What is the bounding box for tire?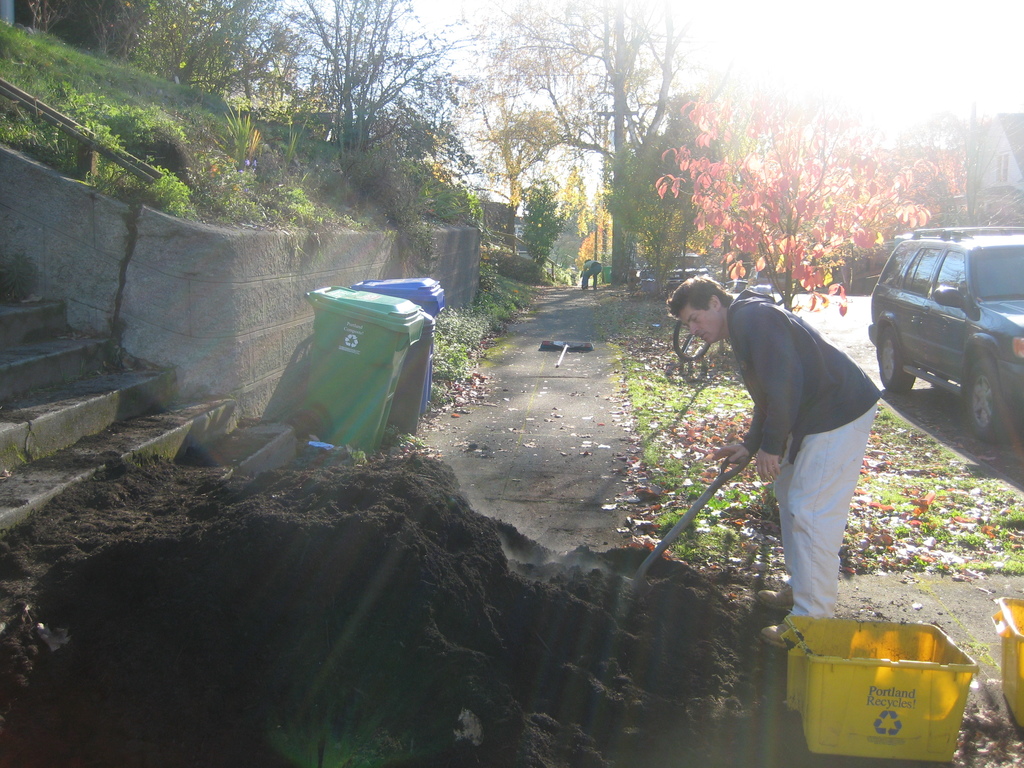
x1=673, y1=314, x2=714, y2=362.
